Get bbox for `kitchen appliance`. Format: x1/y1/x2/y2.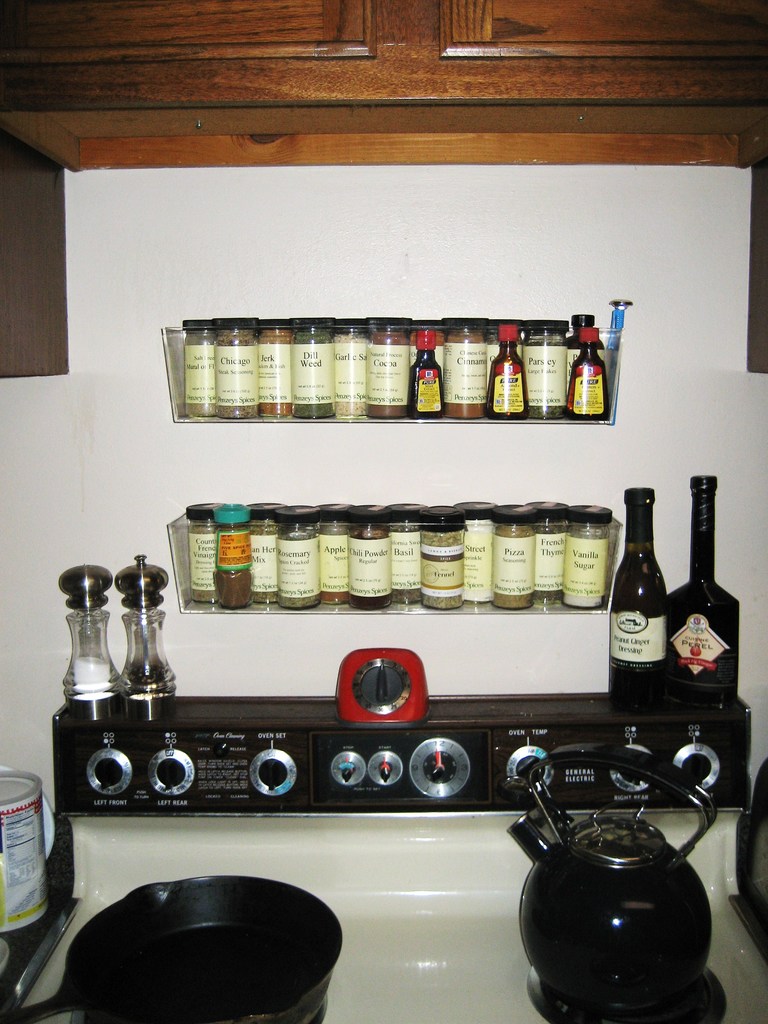
180/319/204/419.
